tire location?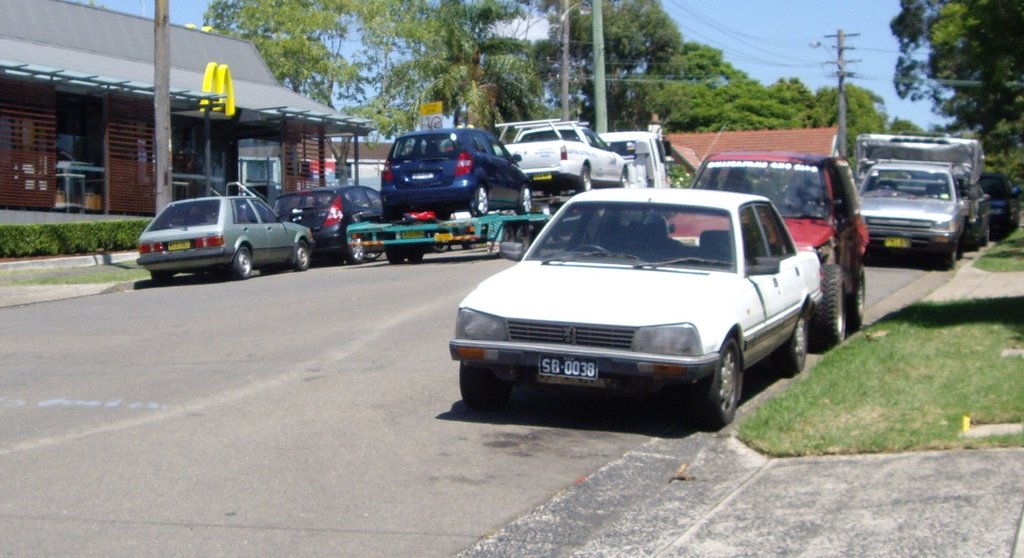
left=620, top=164, right=632, bottom=189
